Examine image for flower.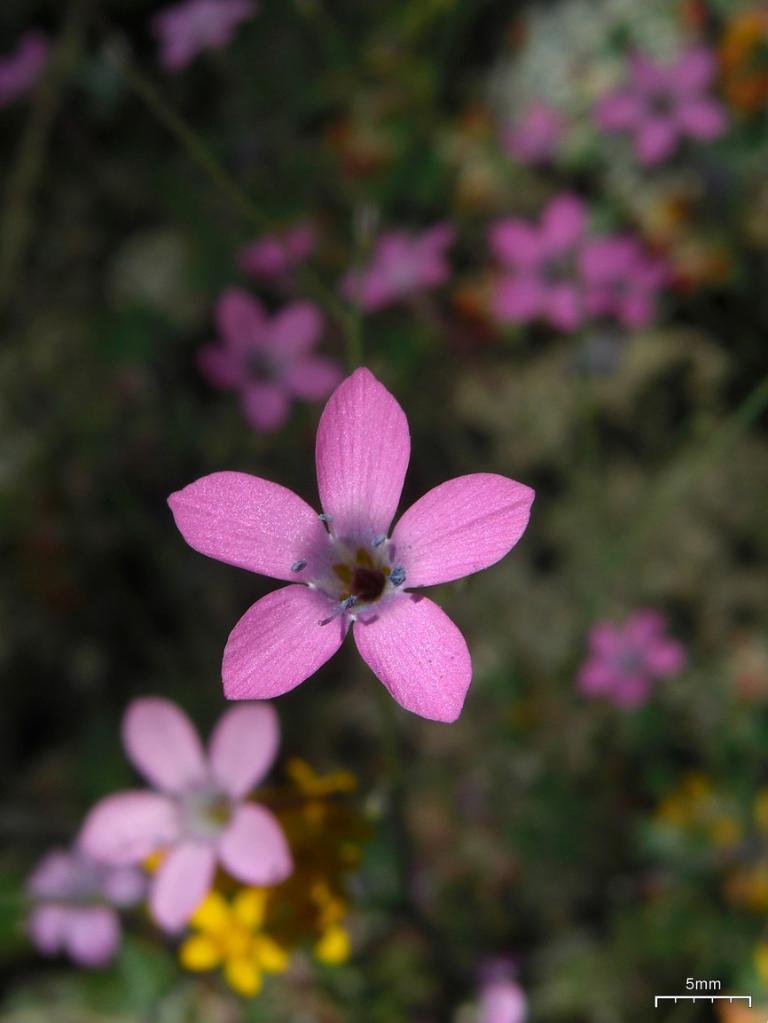
Examination result: select_region(338, 217, 446, 312).
